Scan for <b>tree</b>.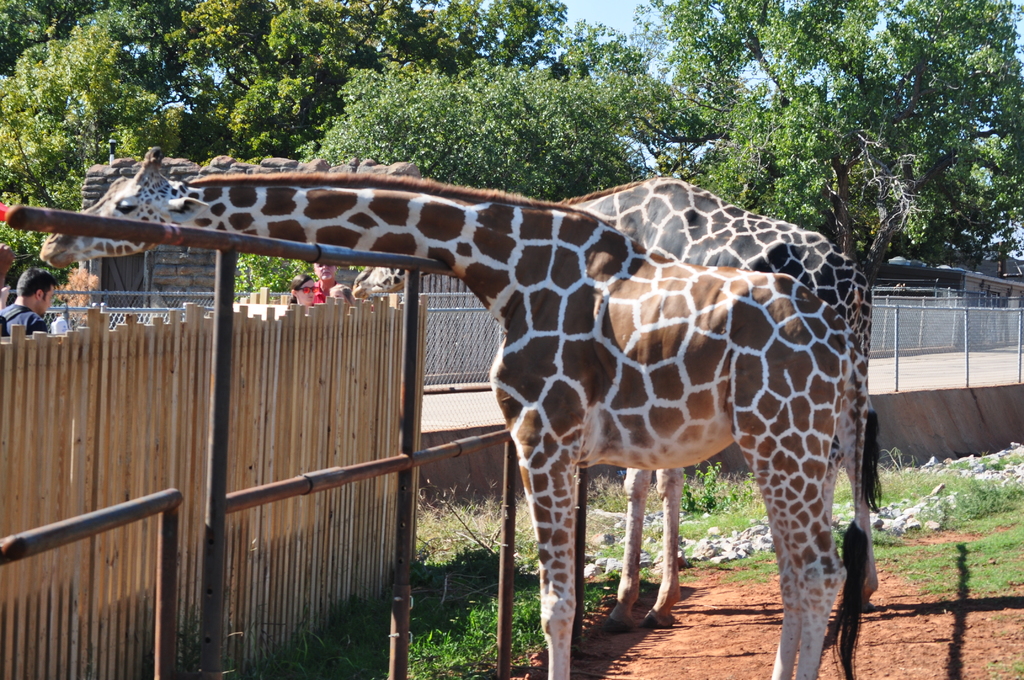
Scan result: 0 0 184 267.
